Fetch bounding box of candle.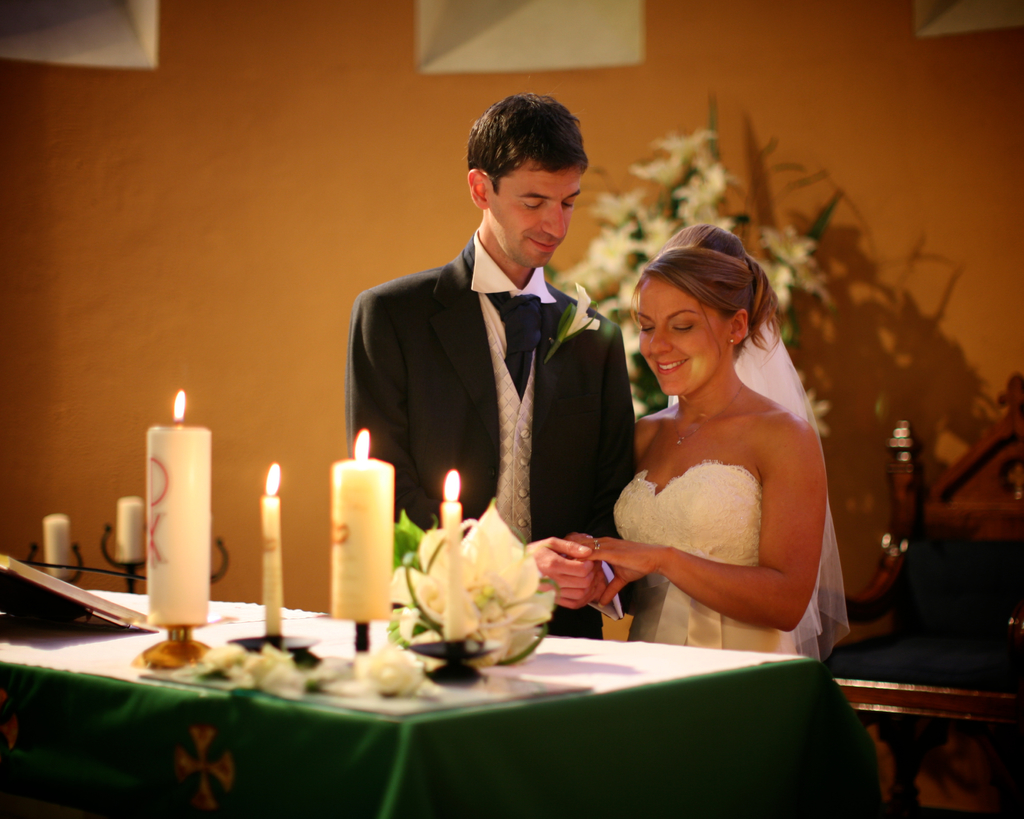
Bbox: region(40, 509, 69, 578).
